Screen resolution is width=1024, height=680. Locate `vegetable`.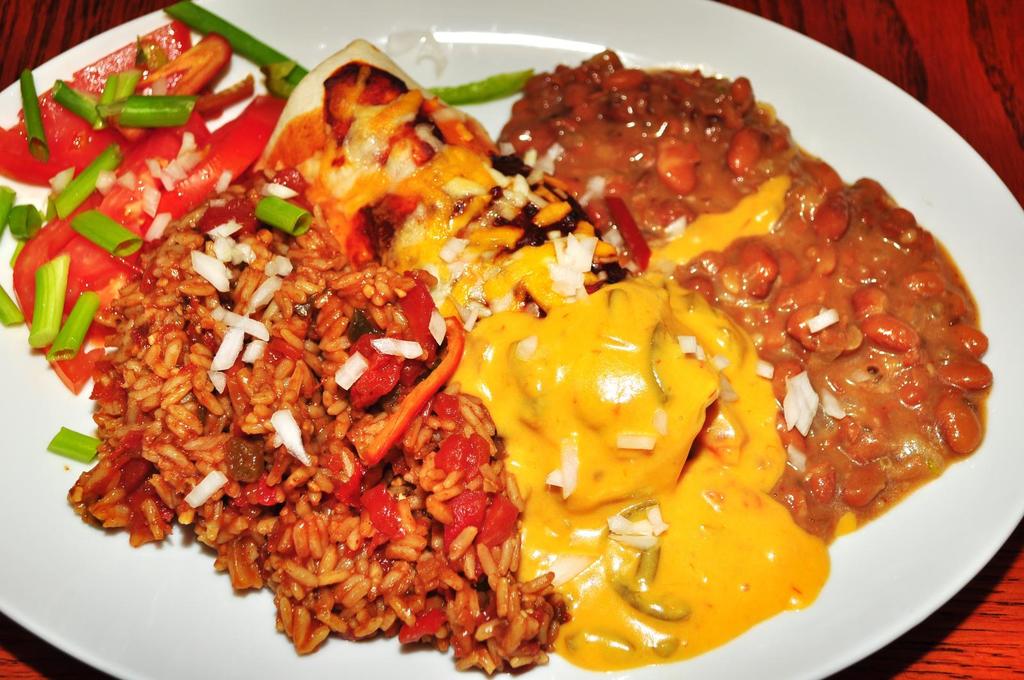
{"left": 47, "top": 425, "right": 104, "bottom": 464}.
